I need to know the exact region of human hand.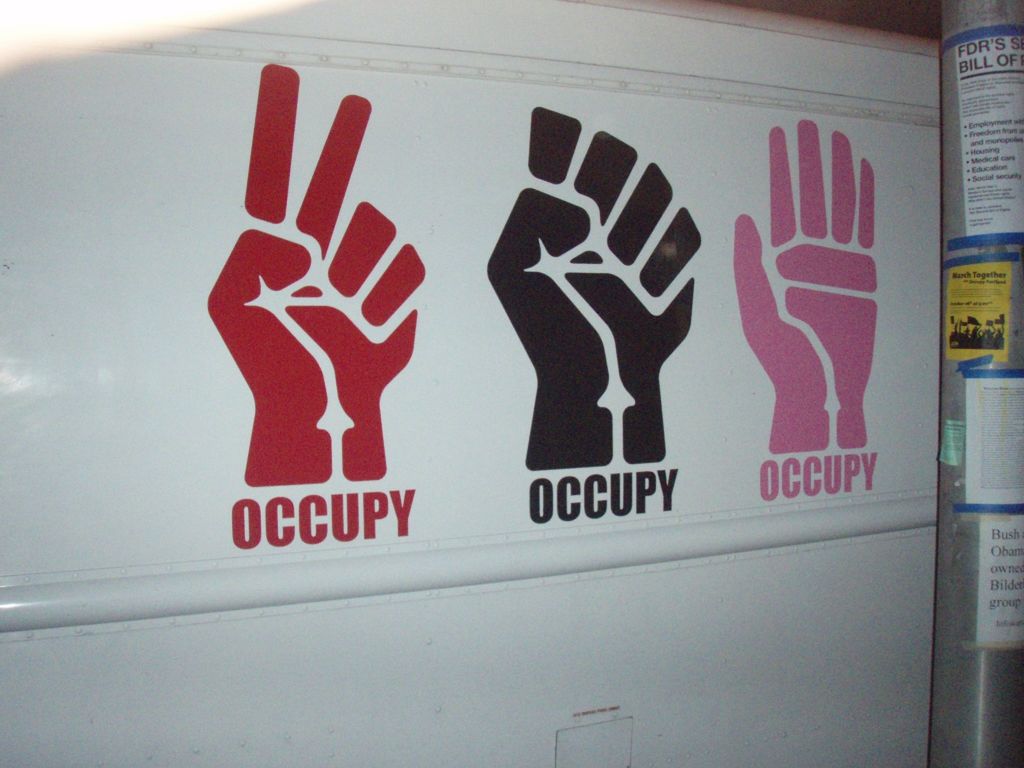
Region: crop(197, 95, 417, 492).
